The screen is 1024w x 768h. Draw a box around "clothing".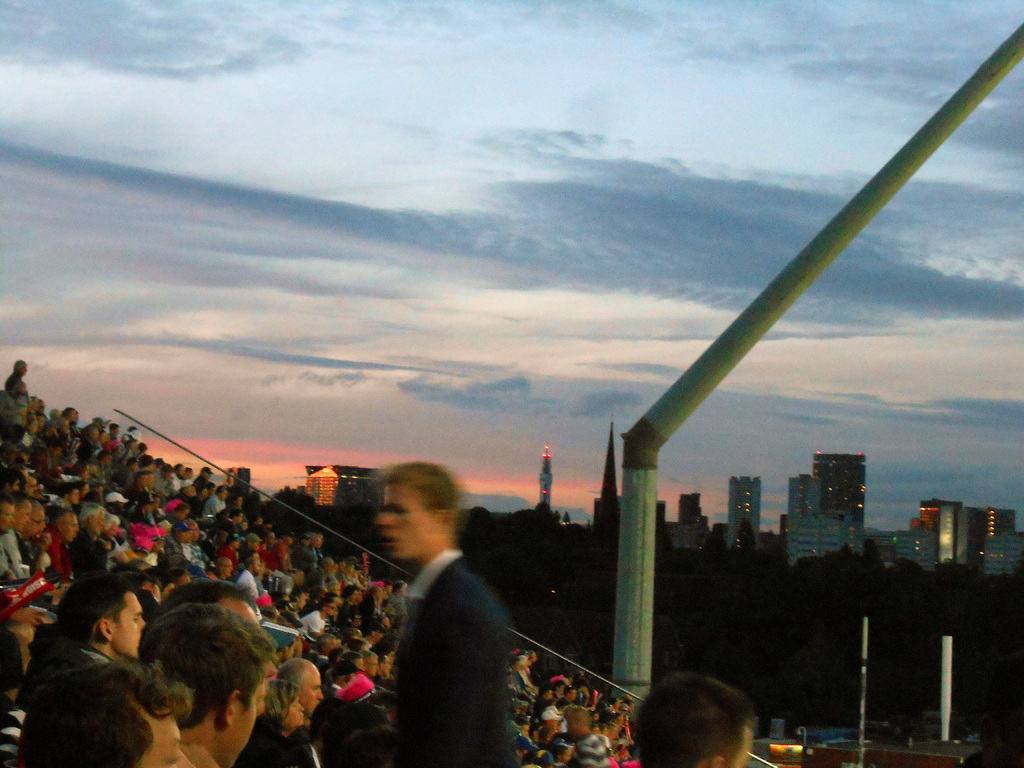
[4, 529, 58, 584].
